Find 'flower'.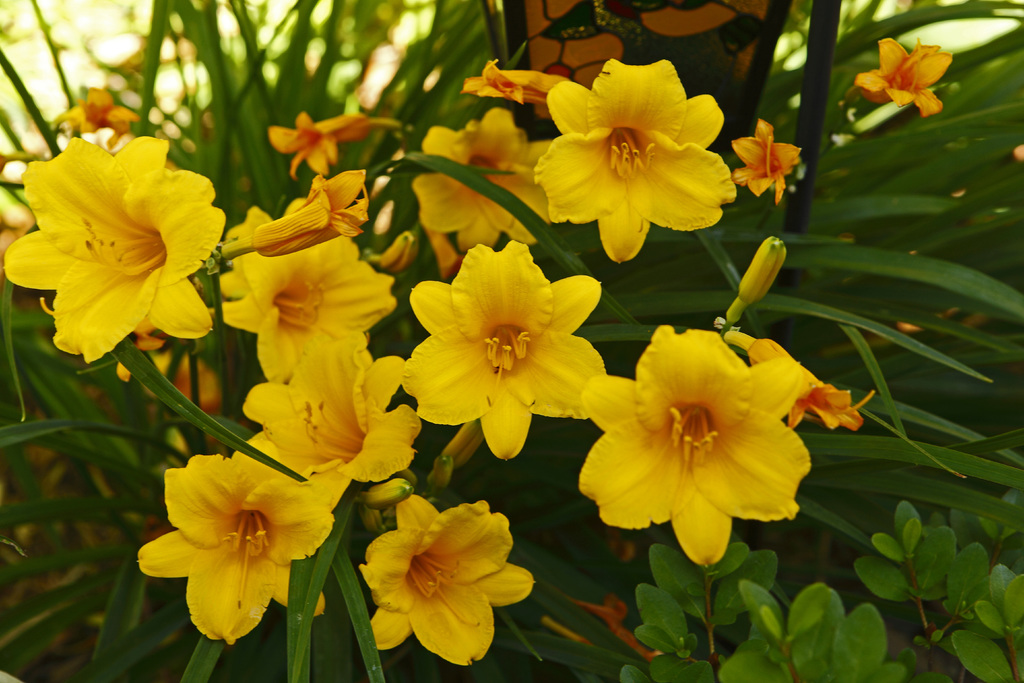
851/35/955/120.
